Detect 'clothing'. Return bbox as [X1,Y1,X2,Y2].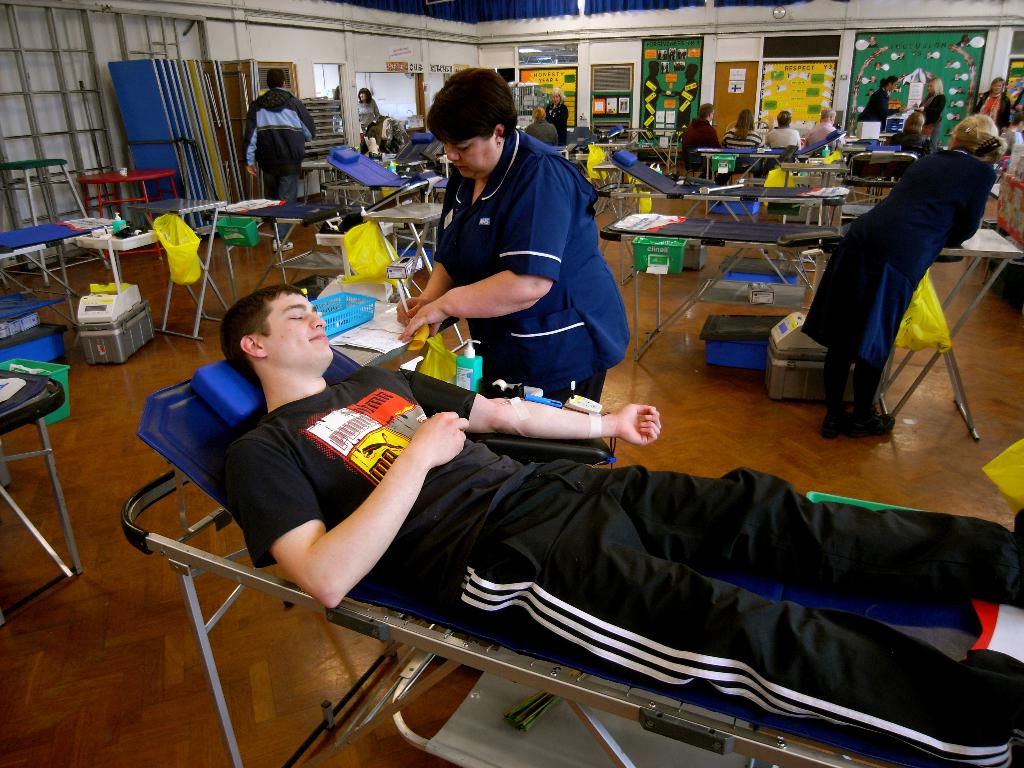
[534,100,575,137].
